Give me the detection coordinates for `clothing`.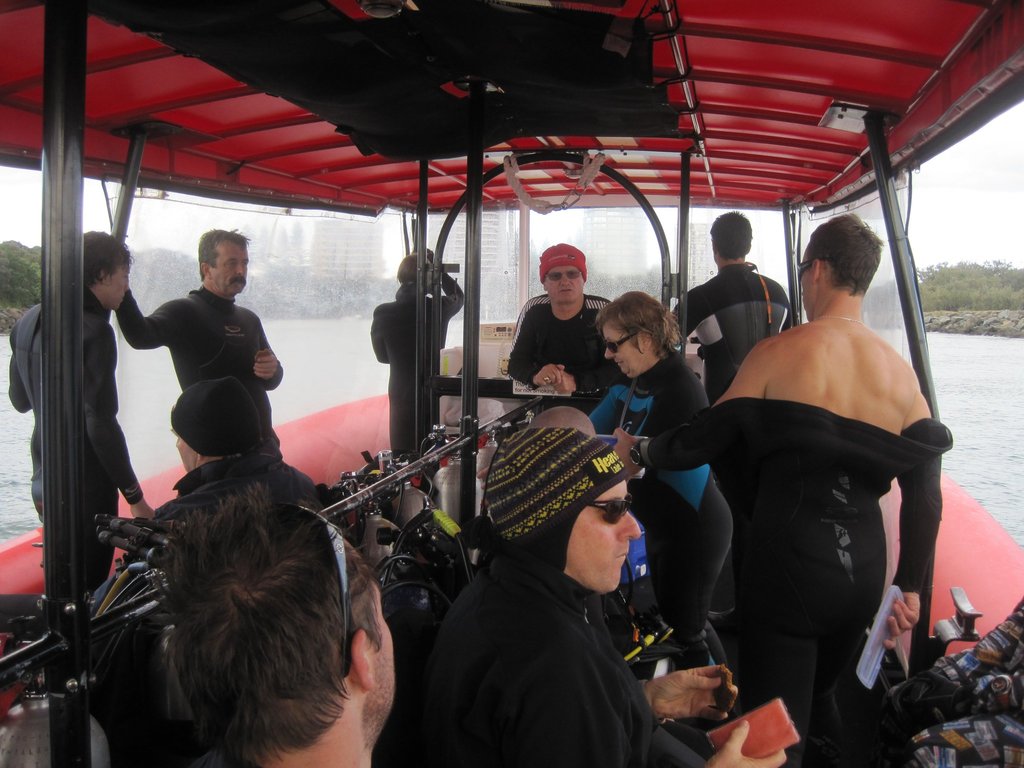
{"left": 0, "top": 286, "right": 141, "bottom": 581}.
